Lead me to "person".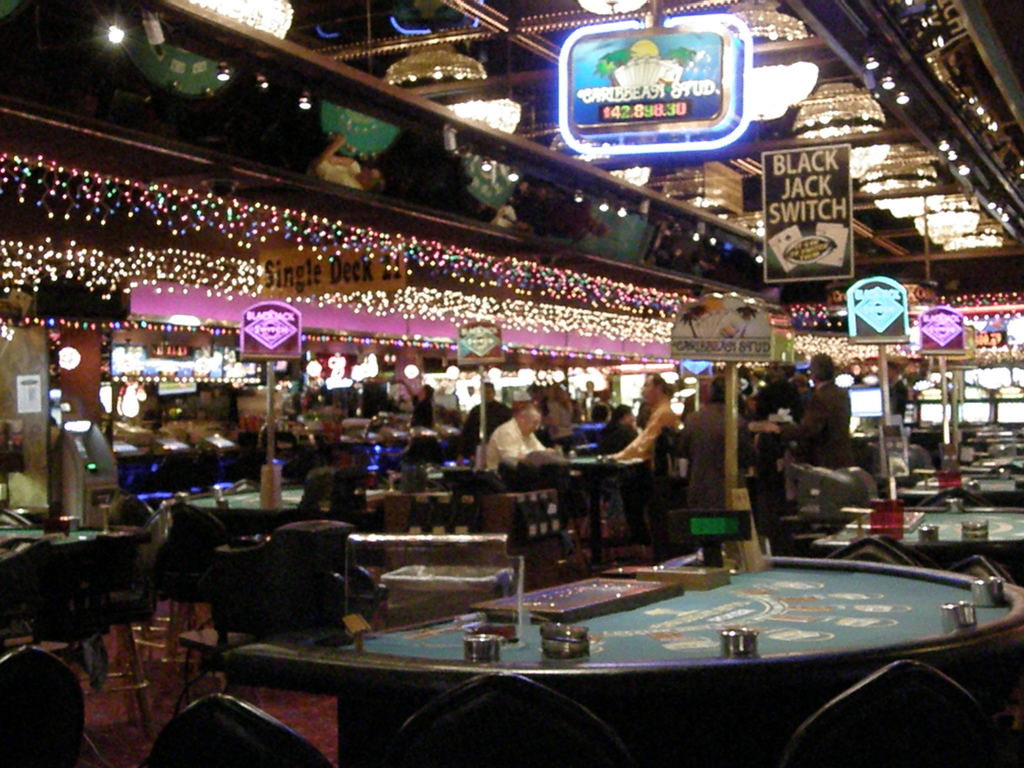
Lead to <bbox>415, 383, 449, 435</bbox>.
